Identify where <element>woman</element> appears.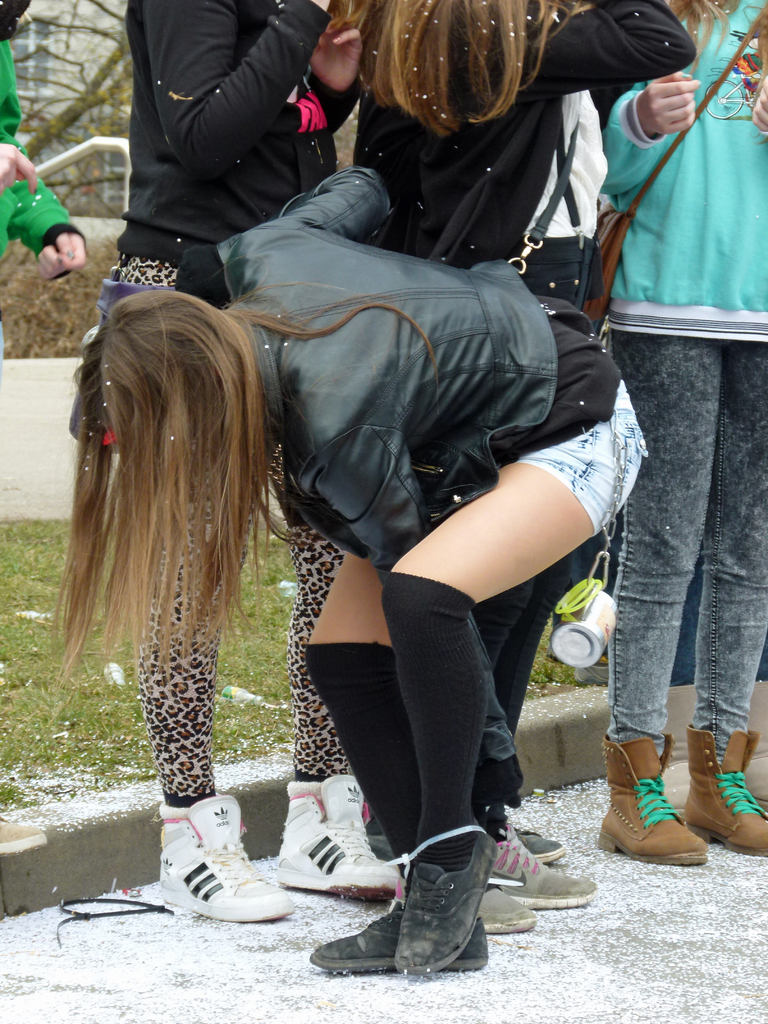
Appears at [left=49, top=168, right=650, bottom=986].
